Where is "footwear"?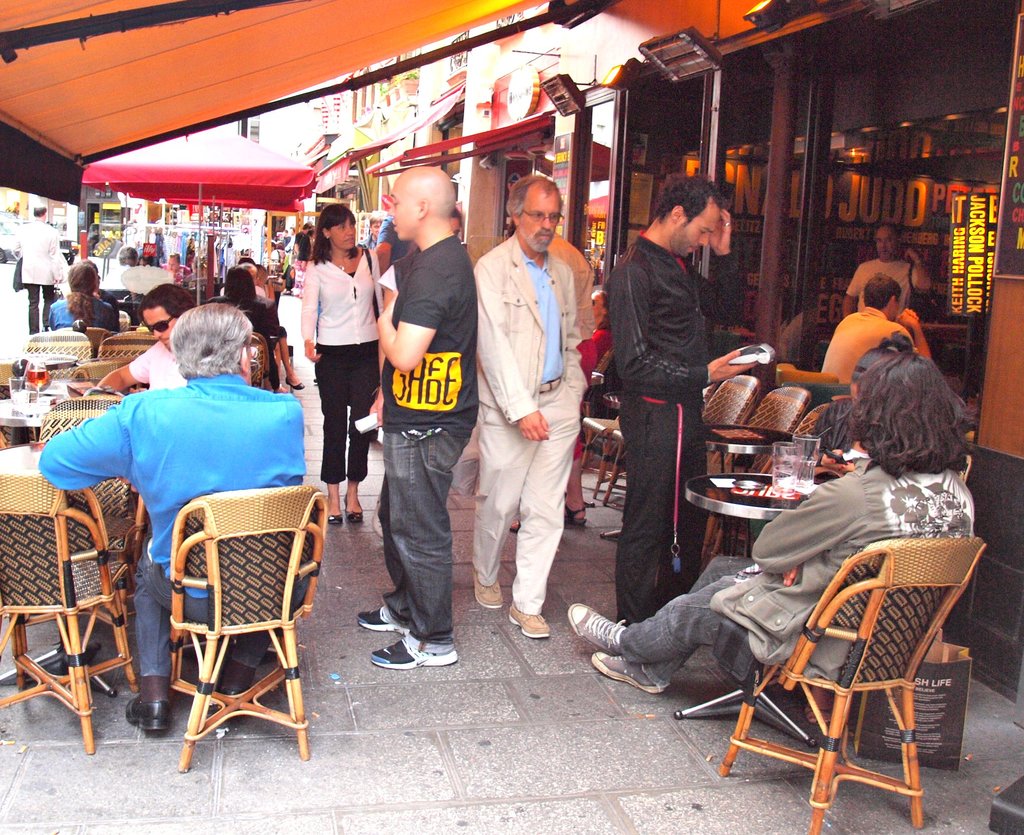
508 598 565 638.
